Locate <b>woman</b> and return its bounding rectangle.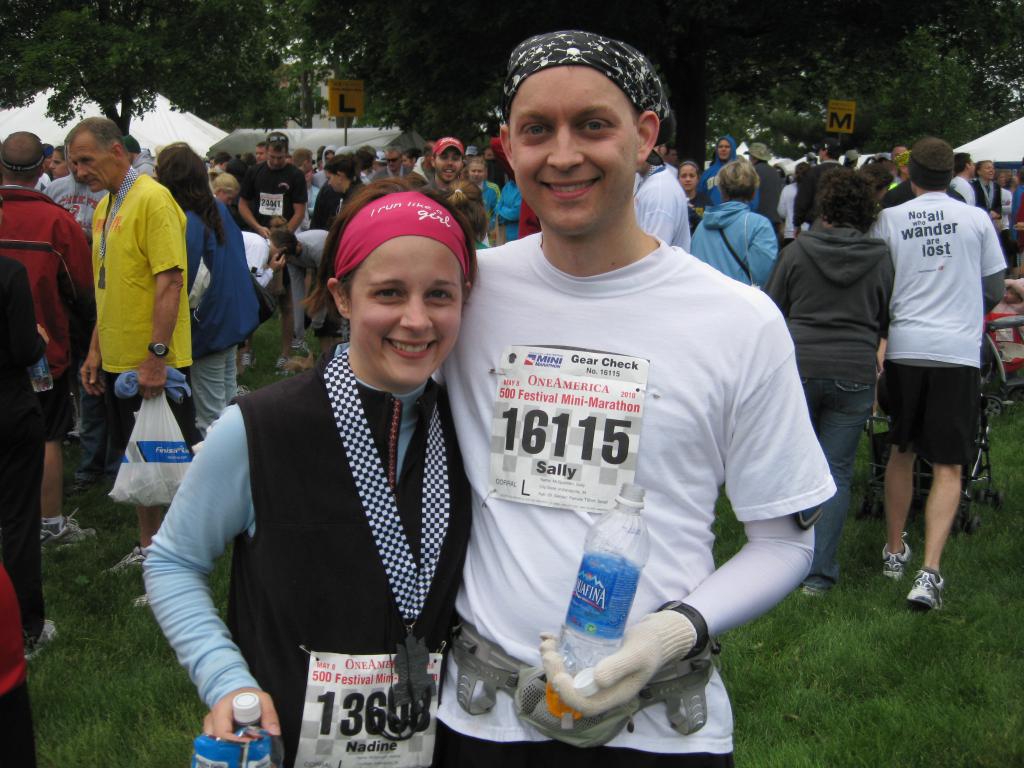
locate(51, 141, 68, 180).
